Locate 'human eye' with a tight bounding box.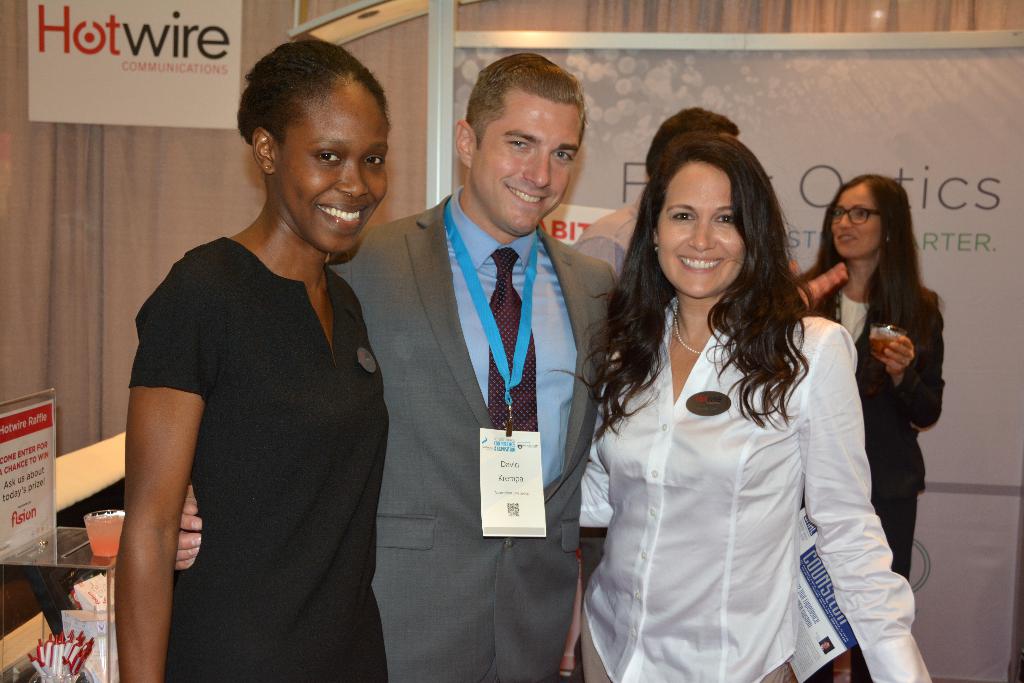
<region>552, 147, 572, 163</region>.
